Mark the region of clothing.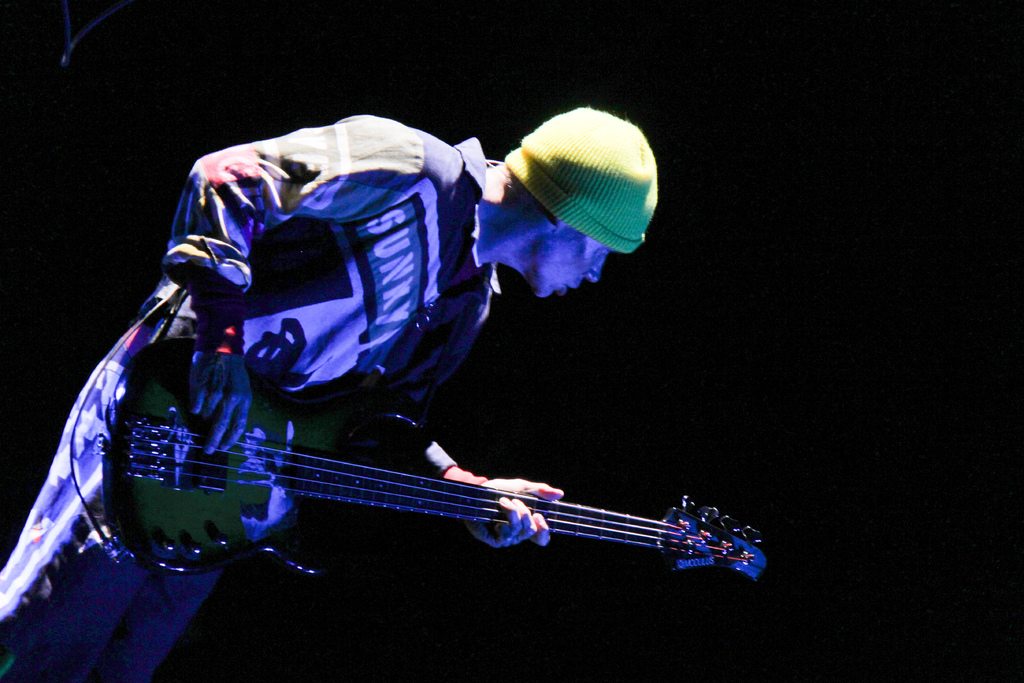
Region: (x1=0, y1=114, x2=499, y2=682).
